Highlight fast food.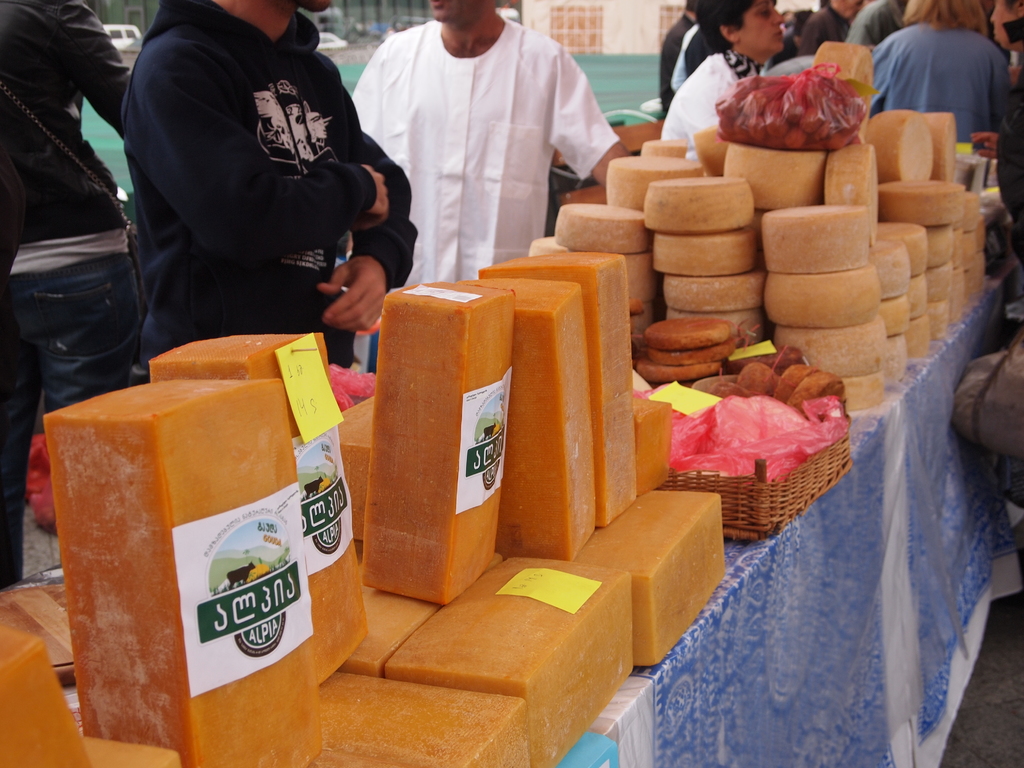
Highlighted region: <bbox>885, 337, 911, 386</bbox>.
